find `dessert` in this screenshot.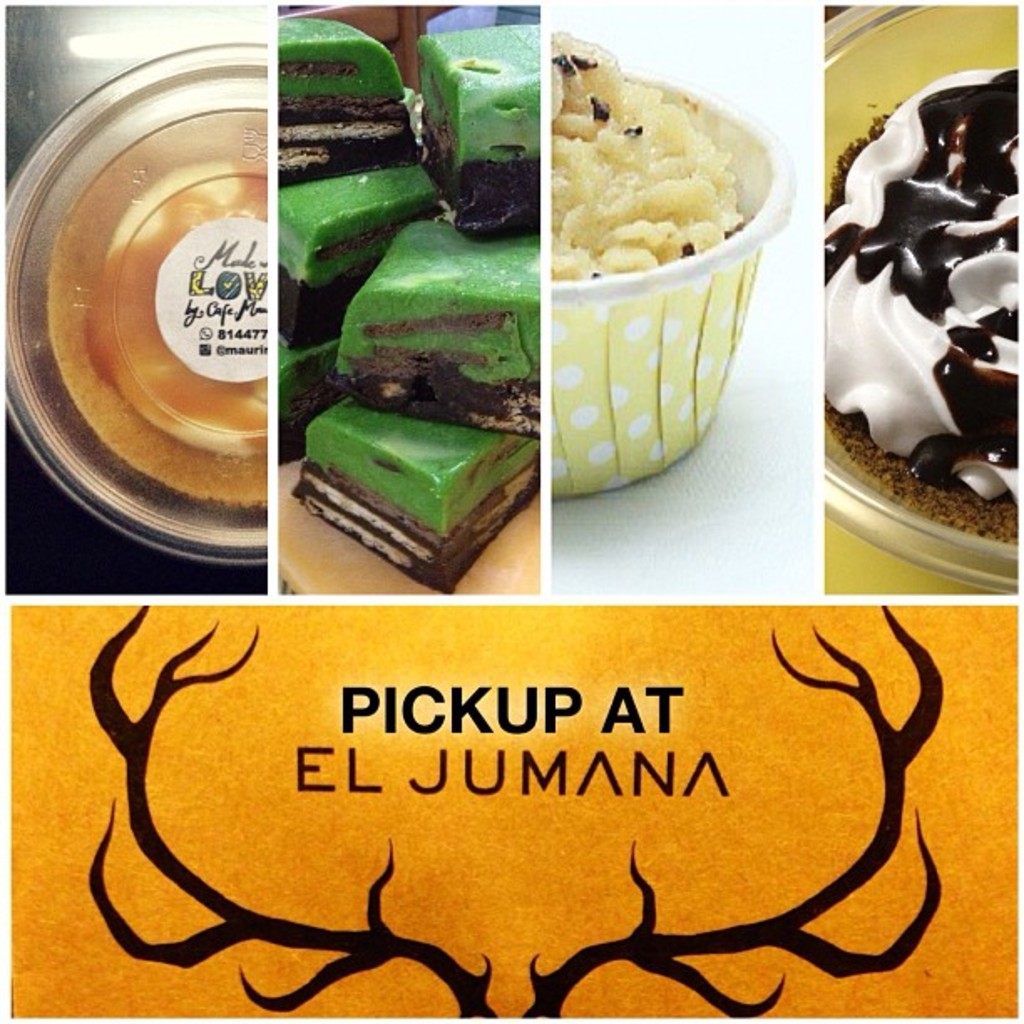
The bounding box for `dessert` is rect(283, 298, 331, 433).
